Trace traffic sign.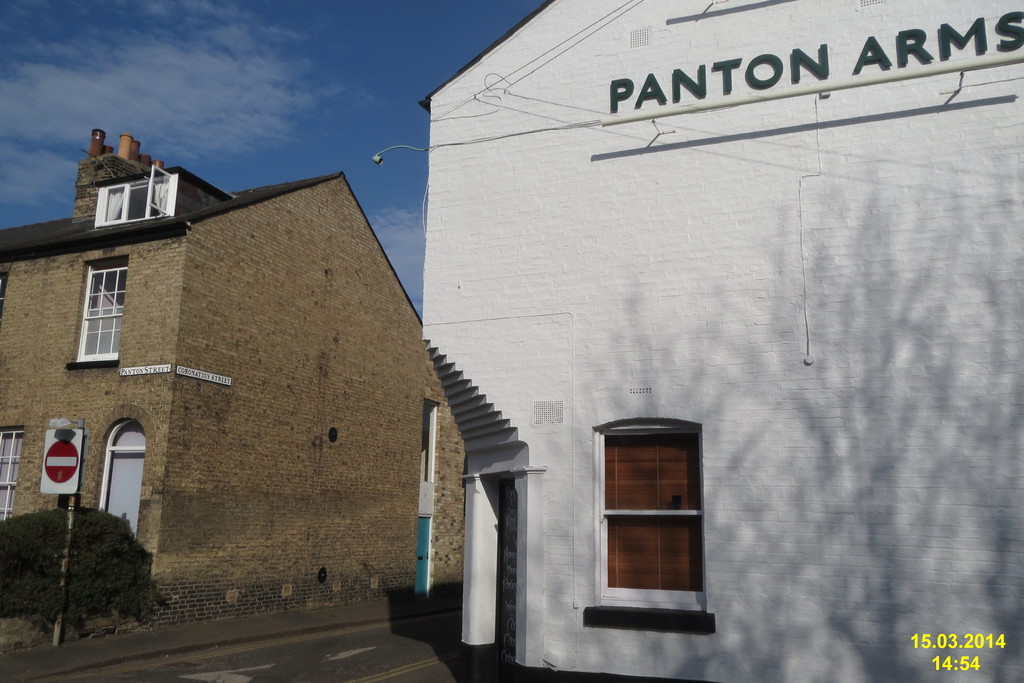
Traced to bbox(40, 429, 84, 494).
